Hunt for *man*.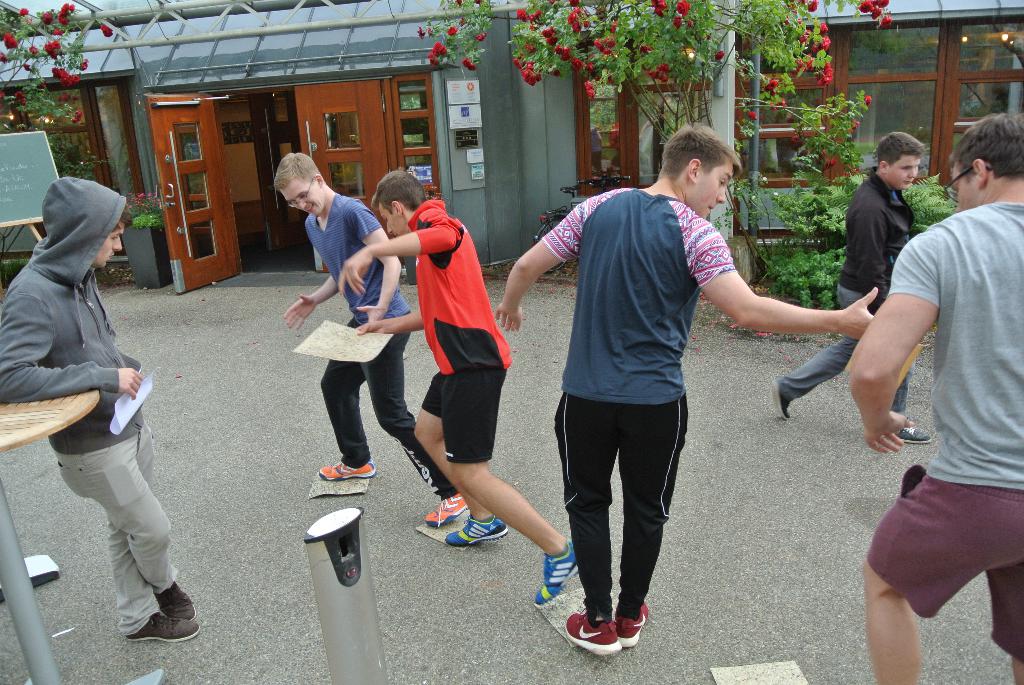
Hunted down at {"left": 0, "top": 173, "right": 197, "bottom": 644}.
